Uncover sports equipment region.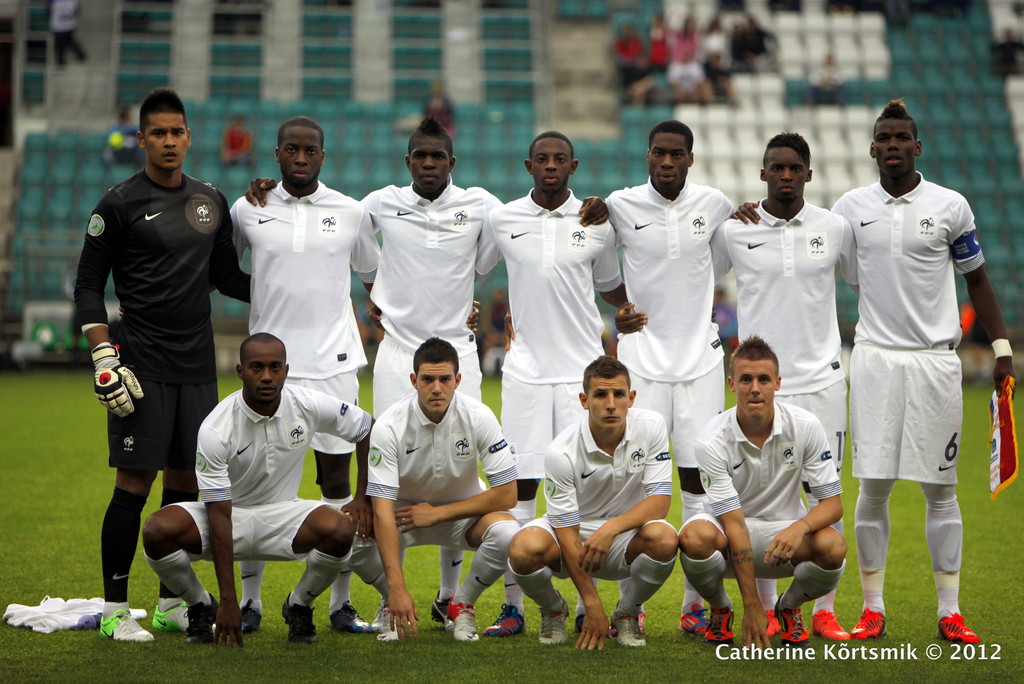
Uncovered: {"x1": 778, "y1": 597, "x2": 810, "y2": 642}.
